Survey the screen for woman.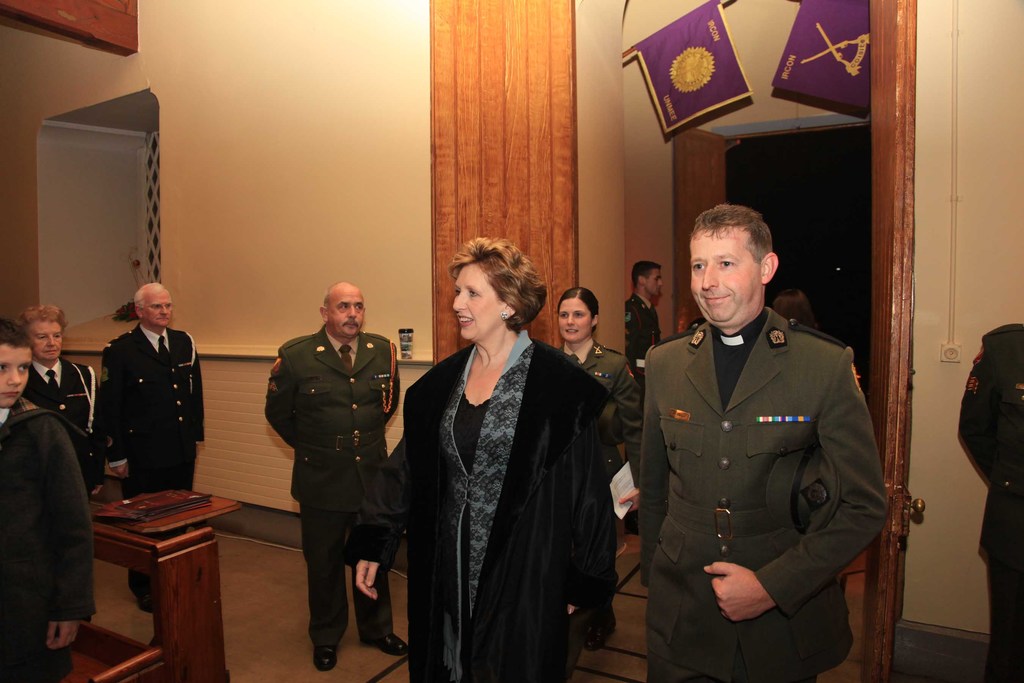
Survey found: locate(545, 283, 650, 651).
